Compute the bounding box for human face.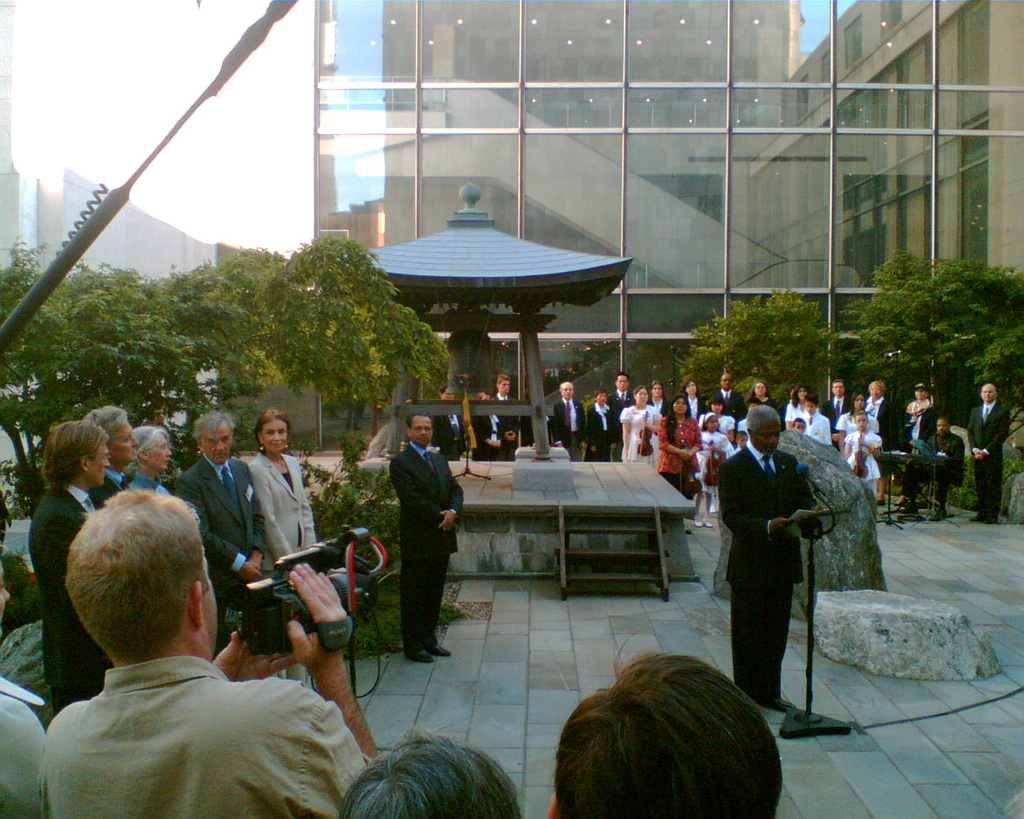
rect(752, 420, 780, 454).
